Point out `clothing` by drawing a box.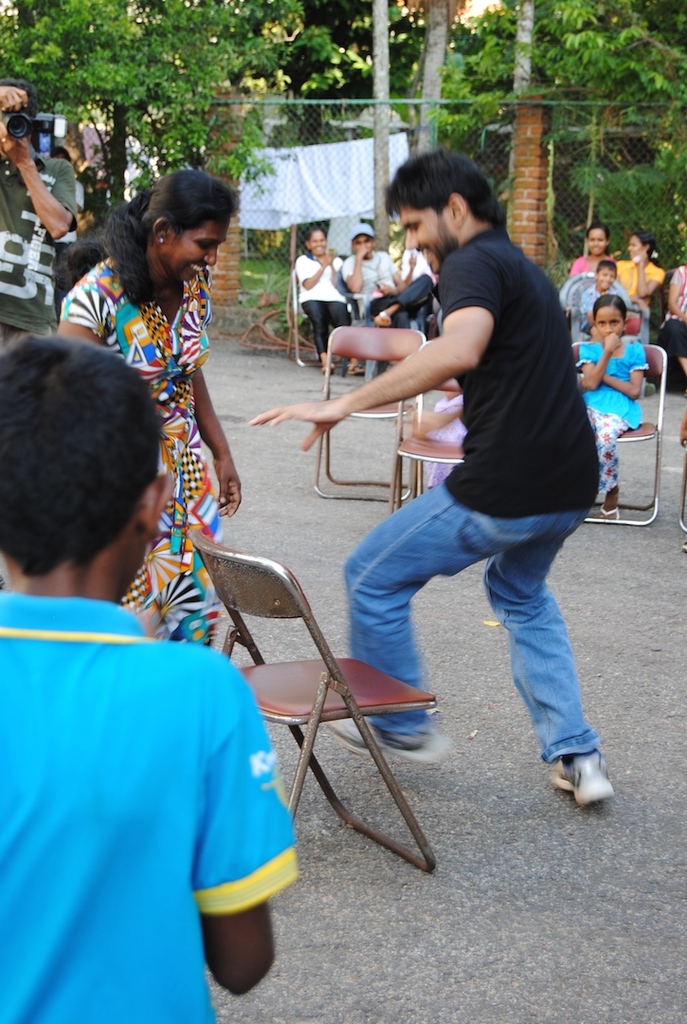
[18, 601, 332, 1015].
